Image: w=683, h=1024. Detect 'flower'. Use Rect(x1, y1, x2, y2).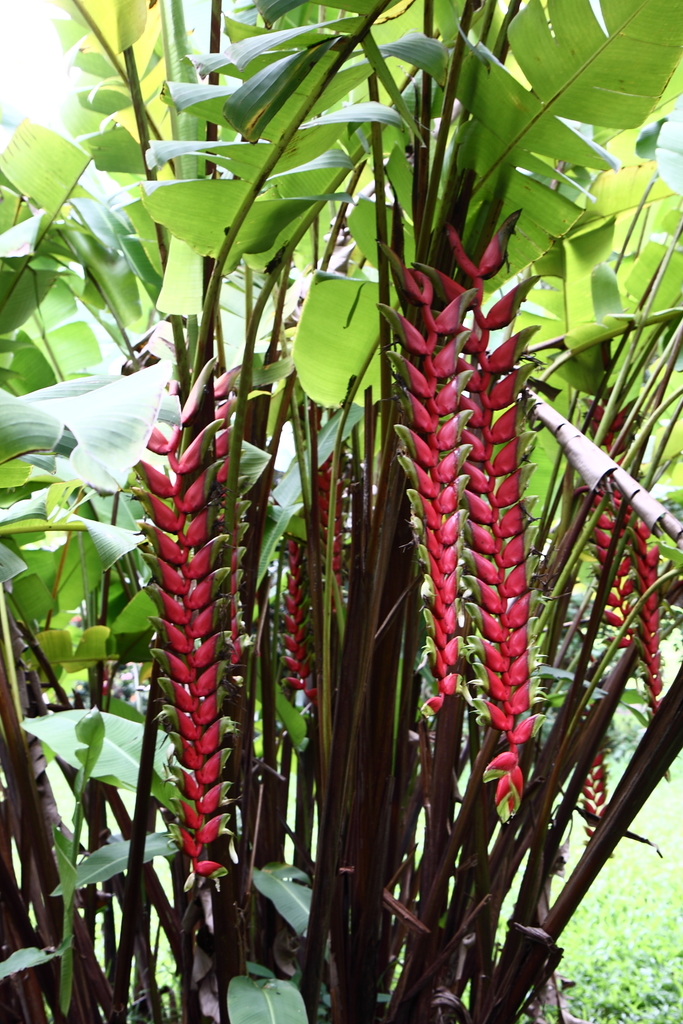
Rect(134, 424, 224, 877).
